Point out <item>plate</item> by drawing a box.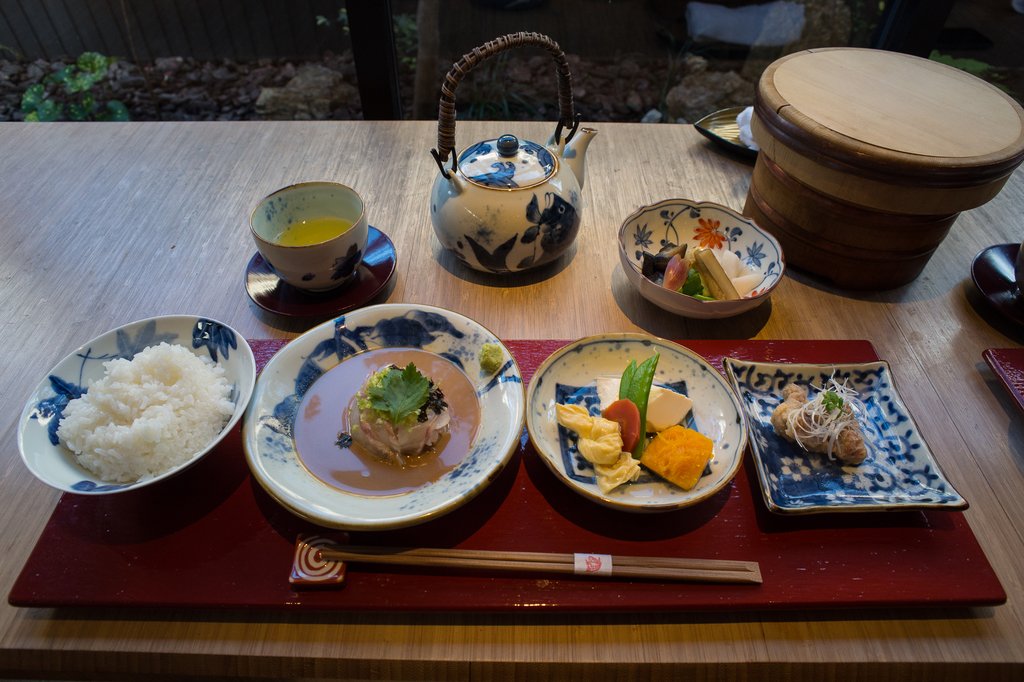
{"x1": 242, "y1": 221, "x2": 401, "y2": 332}.
